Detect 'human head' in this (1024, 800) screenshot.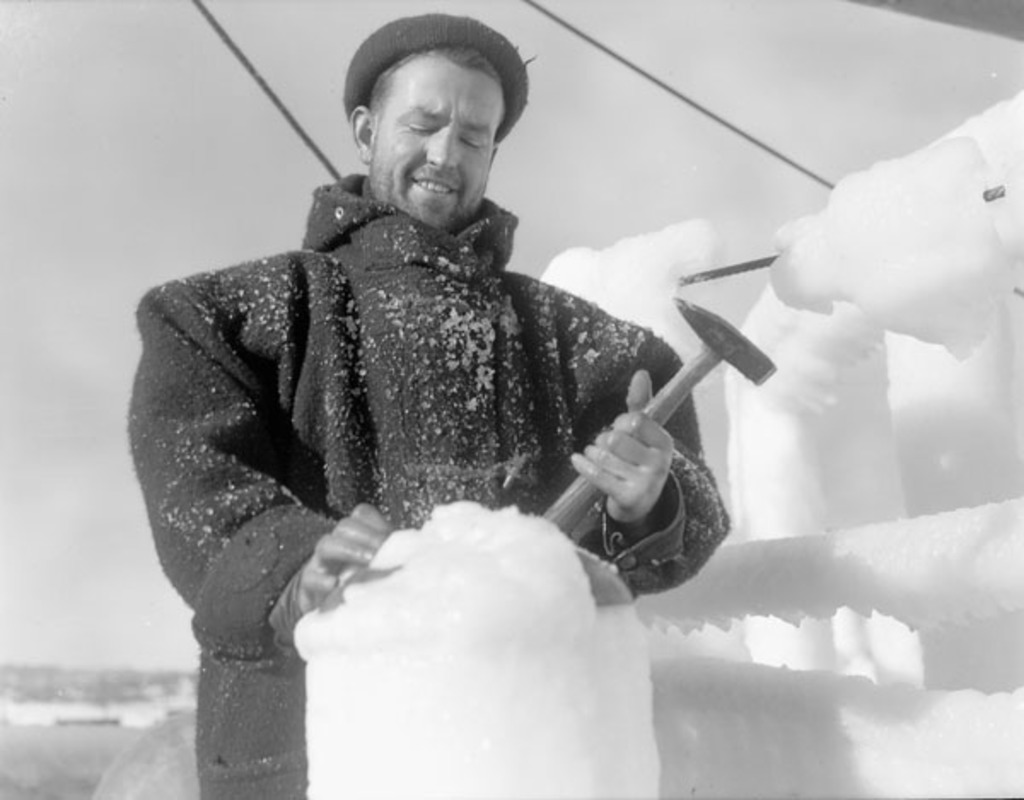
Detection: 333 7 524 220.
